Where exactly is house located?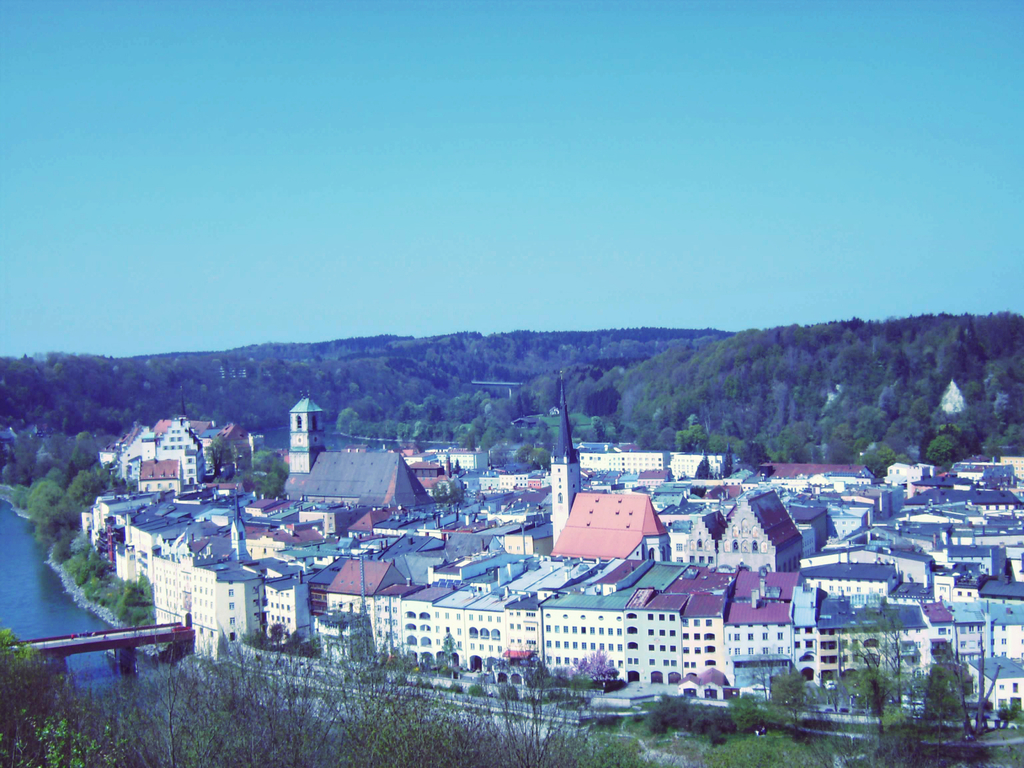
Its bounding box is {"x1": 580, "y1": 446, "x2": 667, "y2": 483}.
